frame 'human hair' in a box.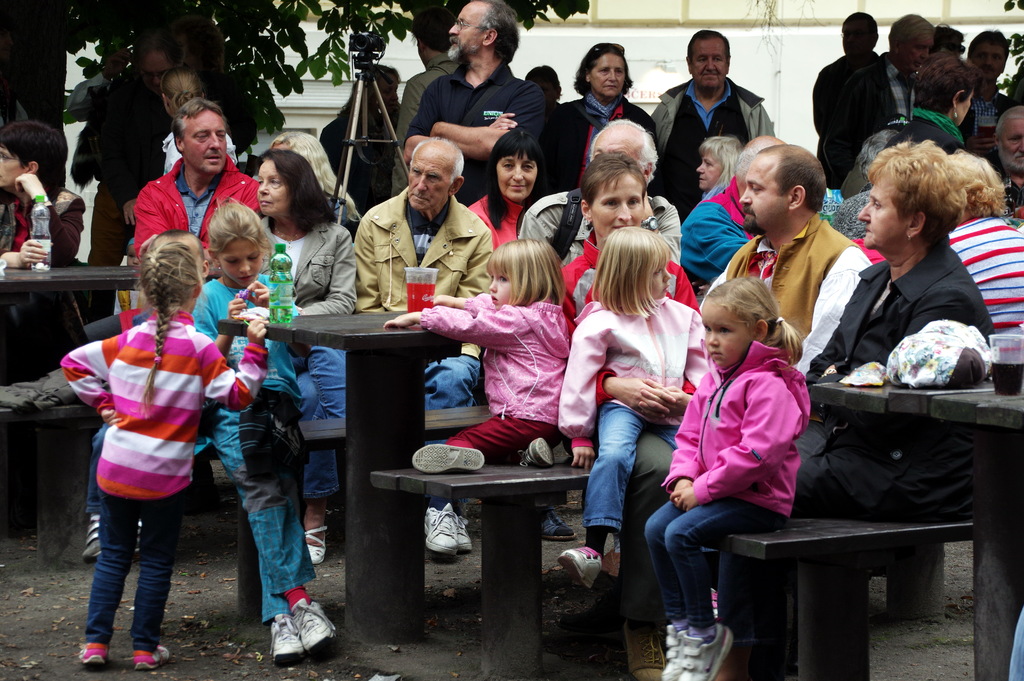
rect(589, 229, 673, 316).
